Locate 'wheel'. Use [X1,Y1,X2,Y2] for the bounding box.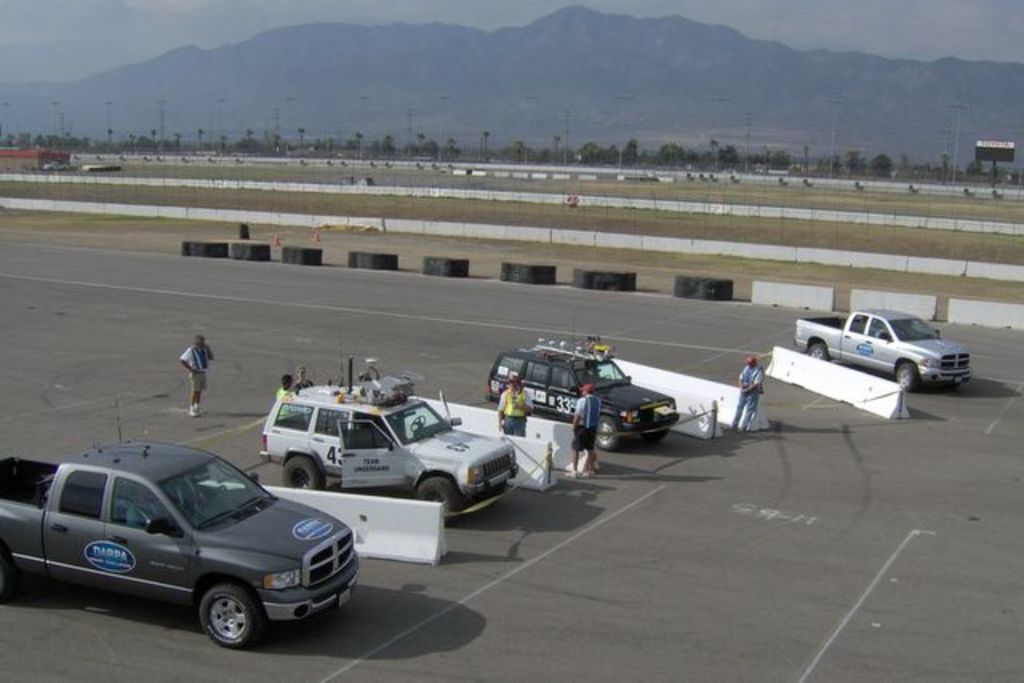
[891,357,922,393].
